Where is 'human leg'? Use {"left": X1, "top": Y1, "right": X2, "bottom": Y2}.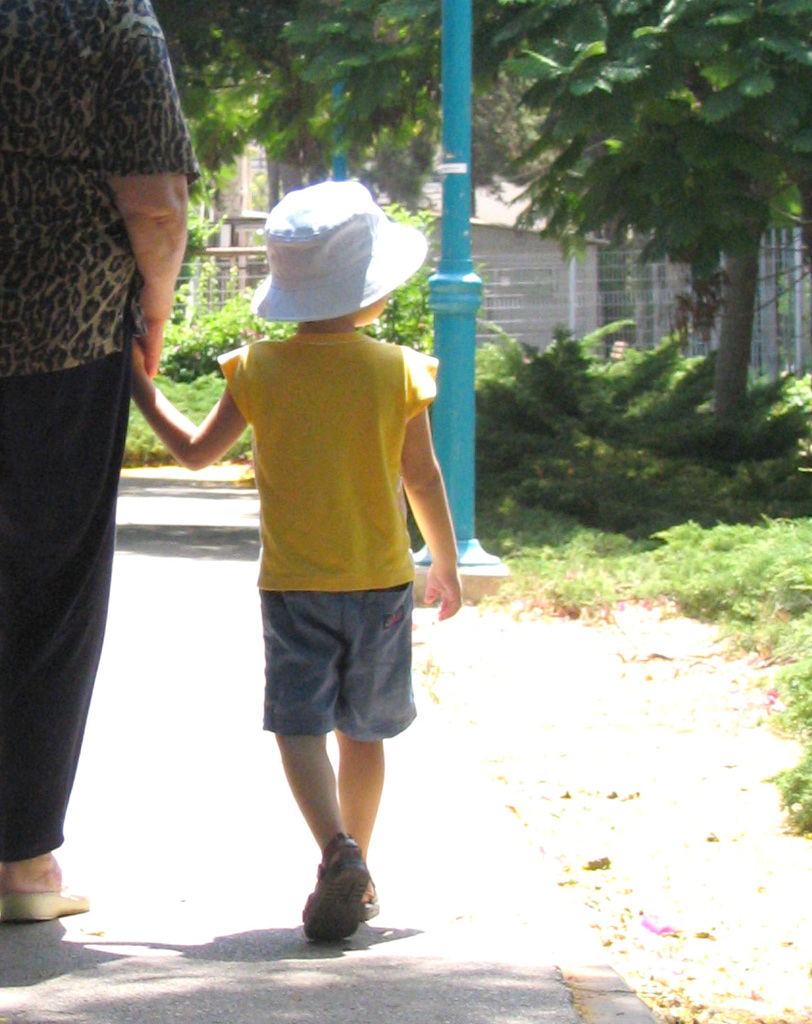
{"left": 0, "top": 360, "right": 145, "bottom": 919}.
